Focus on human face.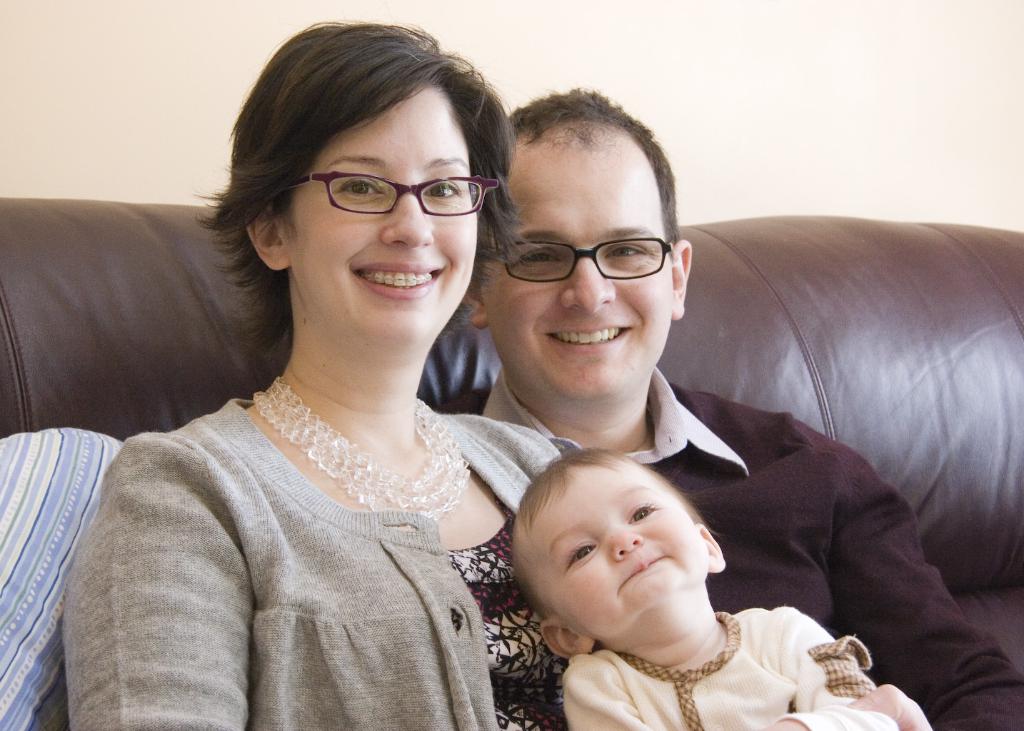
Focused at {"x1": 287, "y1": 86, "x2": 476, "y2": 345}.
